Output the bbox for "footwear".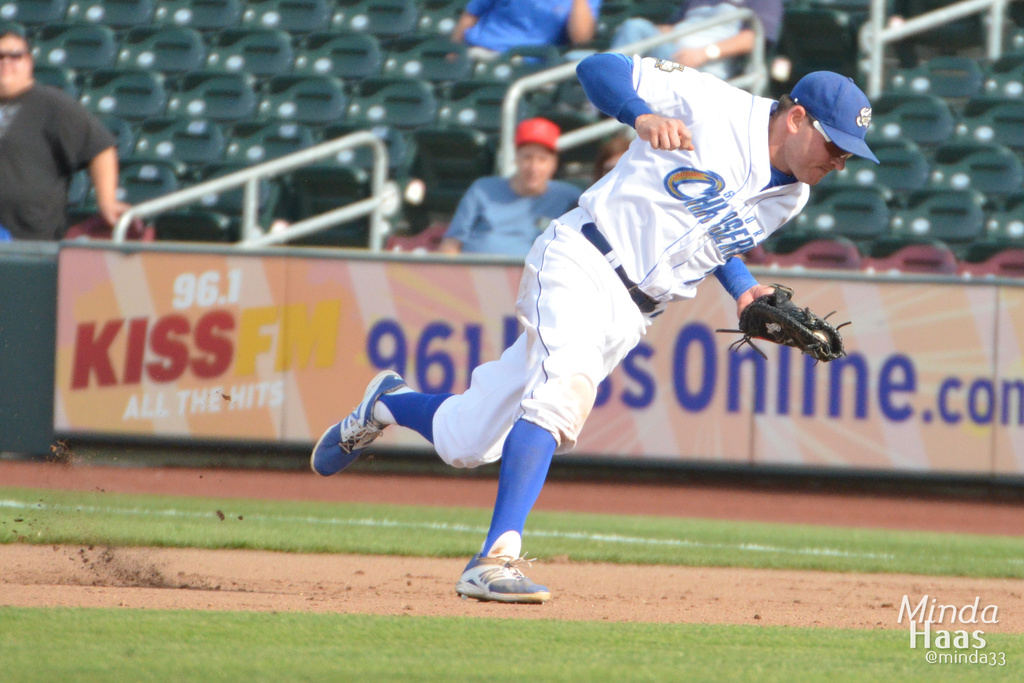
456 550 538 608.
